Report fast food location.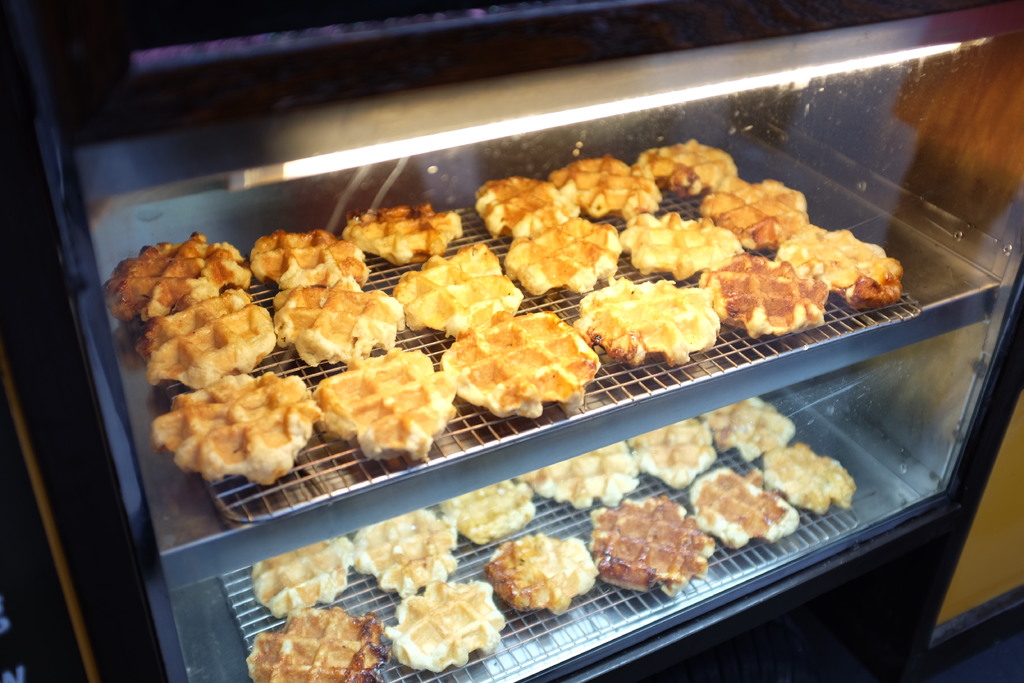
Report: [354, 503, 445, 589].
